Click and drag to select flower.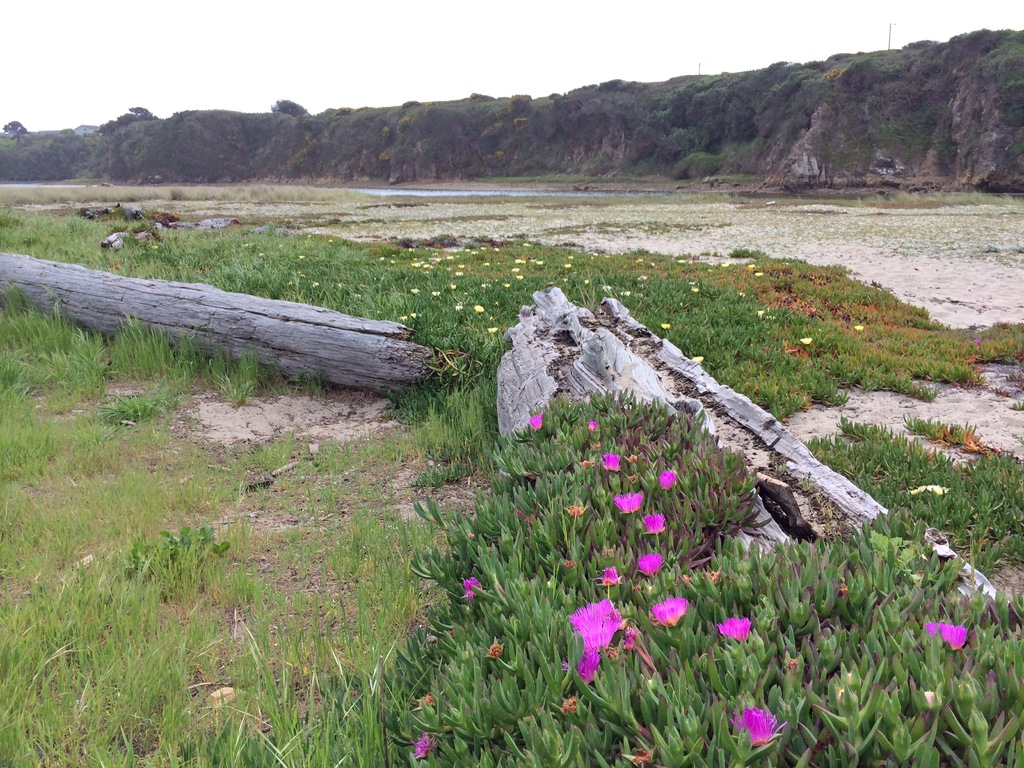
Selection: [639, 271, 650, 281].
